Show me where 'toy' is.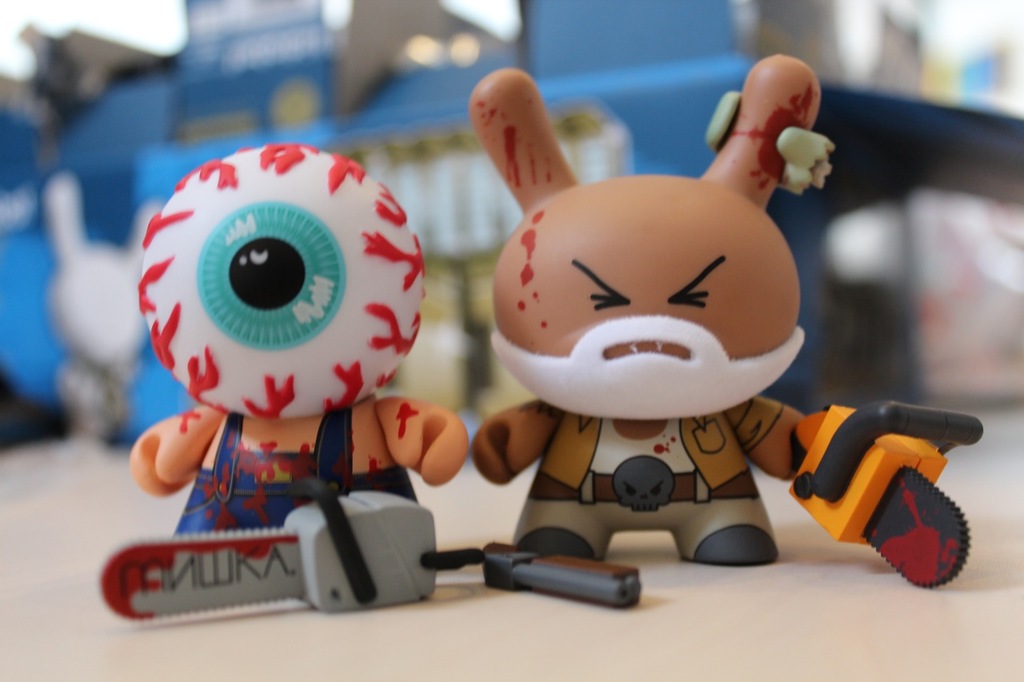
'toy' is at l=139, t=138, r=466, b=609.
